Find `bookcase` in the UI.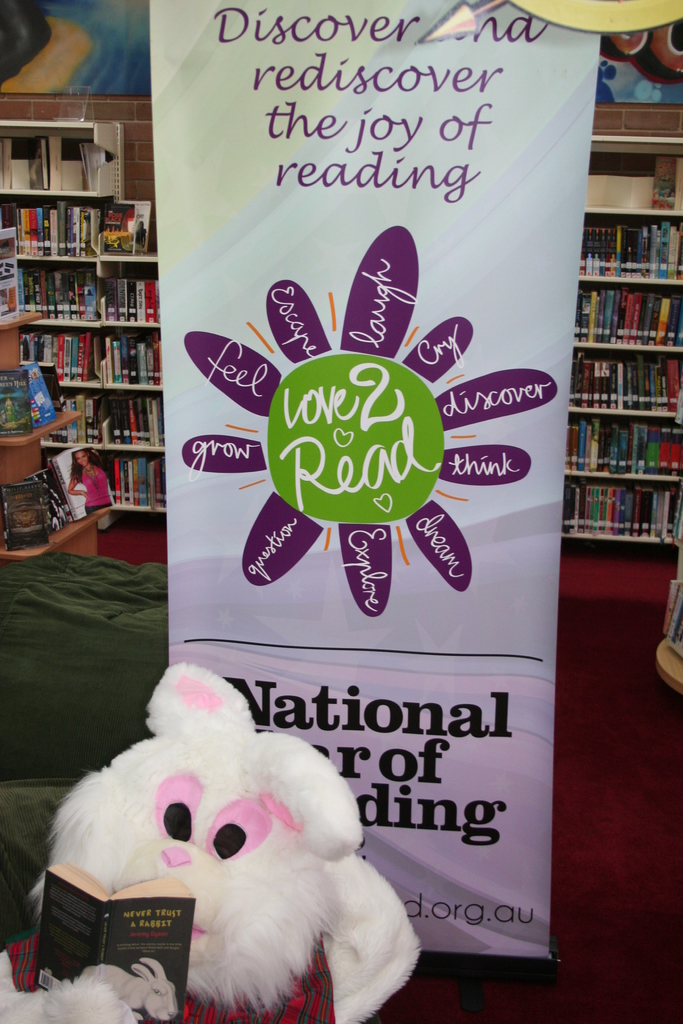
UI element at l=0, t=190, r=167, b=515.
